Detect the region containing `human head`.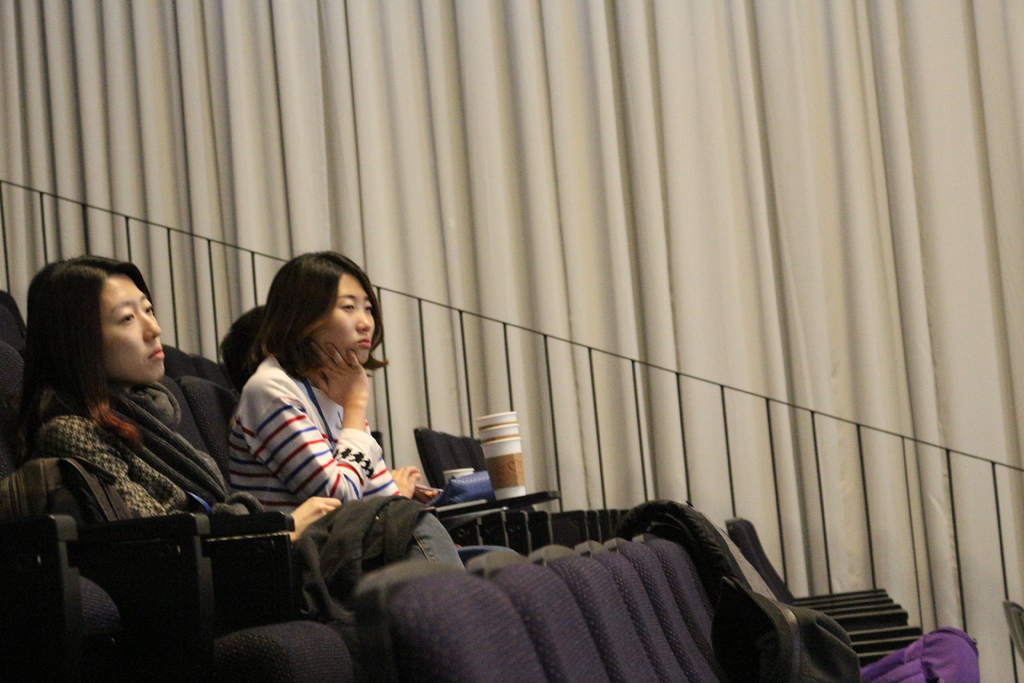
detection(35, 255, 164, 411).
